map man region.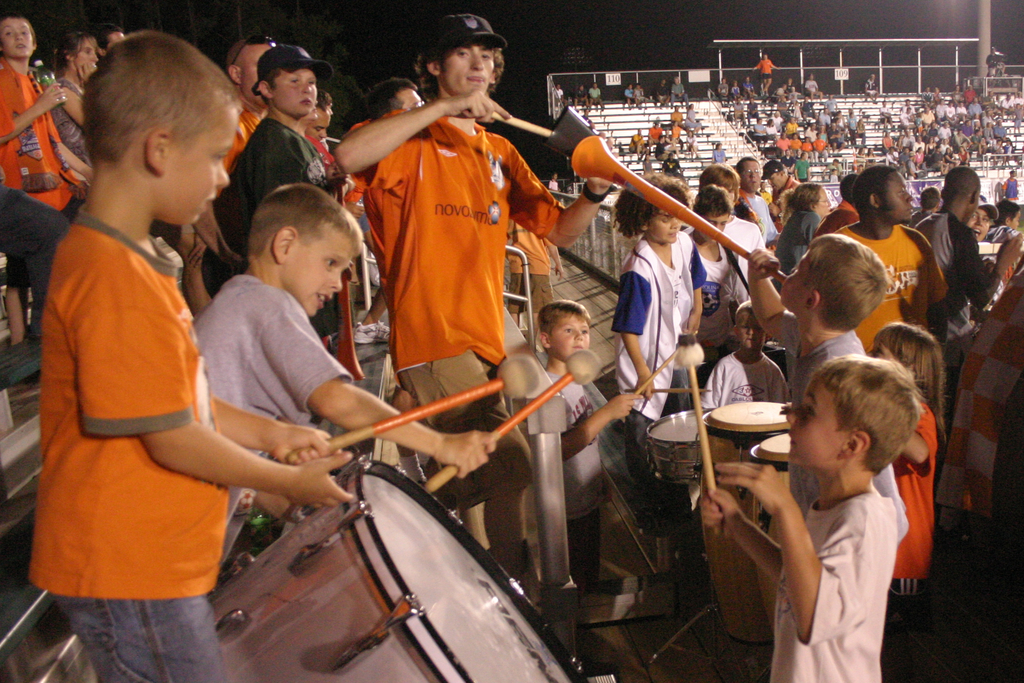
Mapped to bbox=(220, 28, 282, 175).
